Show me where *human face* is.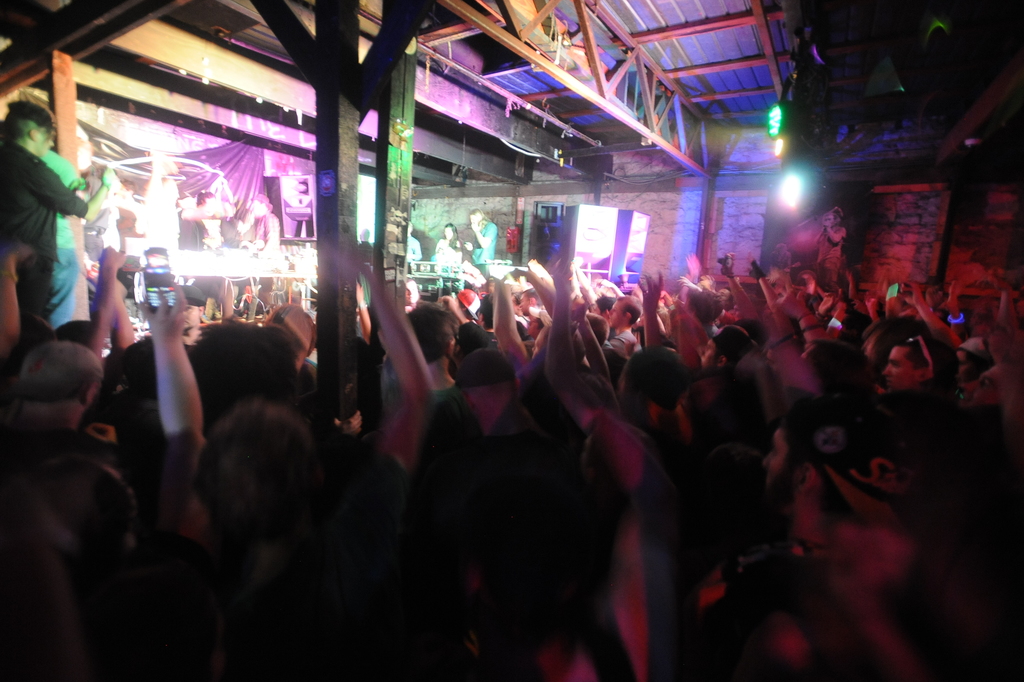
*human face* is at locate(608, 305, 624, 327).
